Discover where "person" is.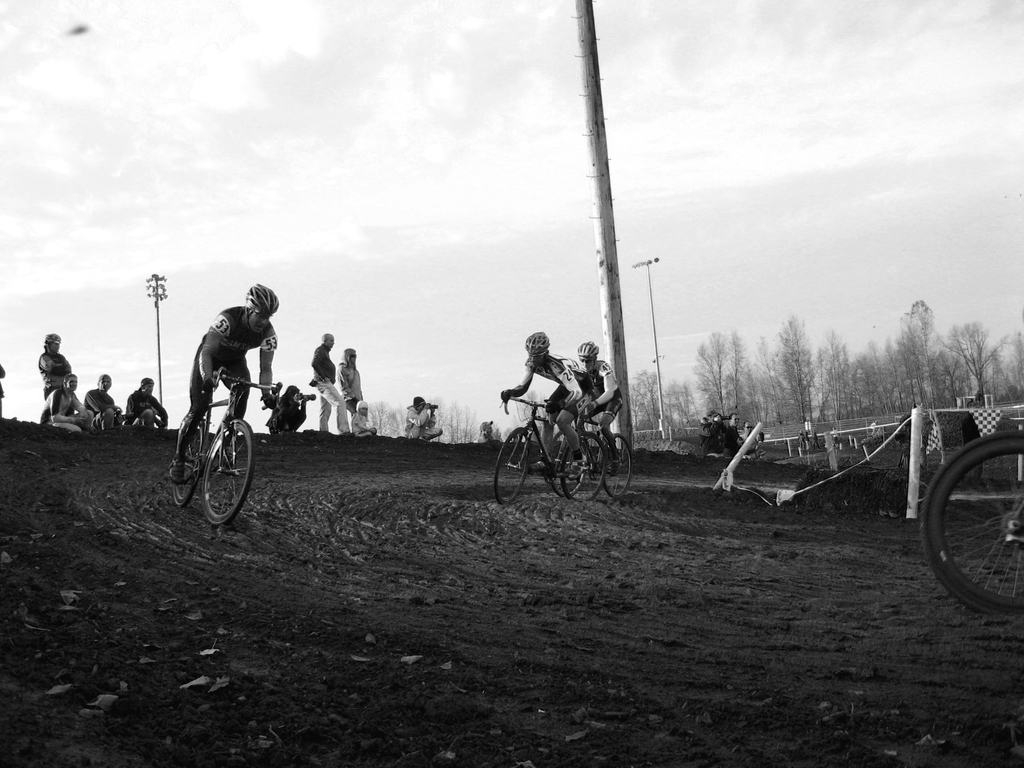
Discovered at l=163, t=267, r=276, b=486.
